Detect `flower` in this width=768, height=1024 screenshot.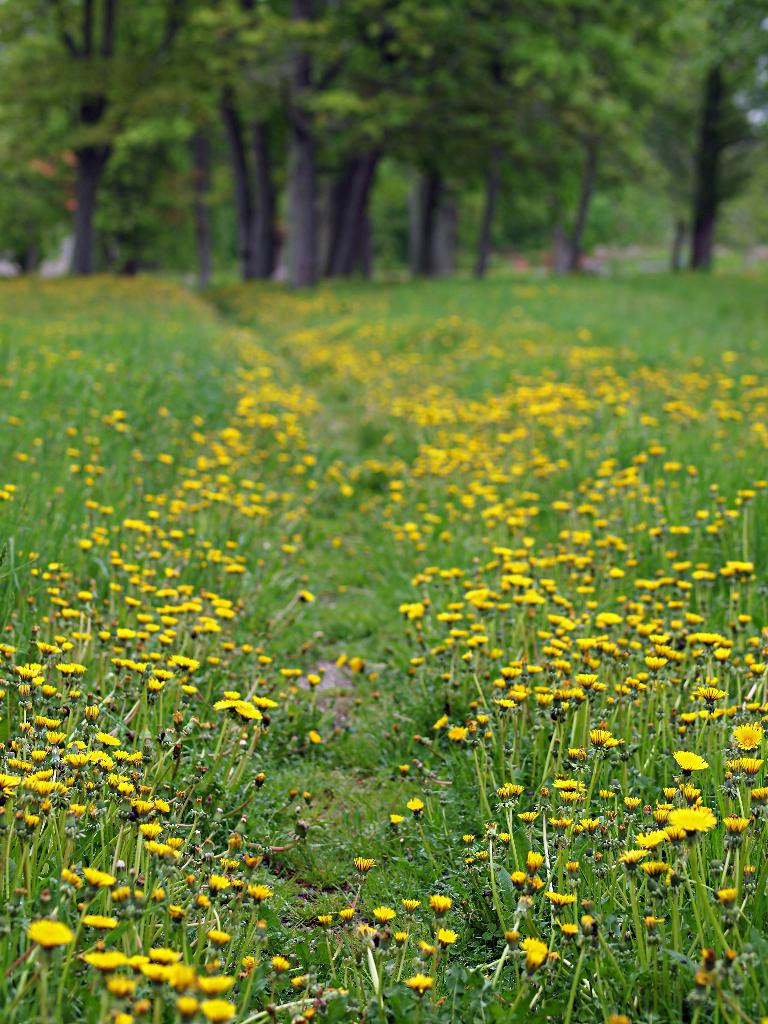
Detection: <box>198,996,240,1023</box>.
